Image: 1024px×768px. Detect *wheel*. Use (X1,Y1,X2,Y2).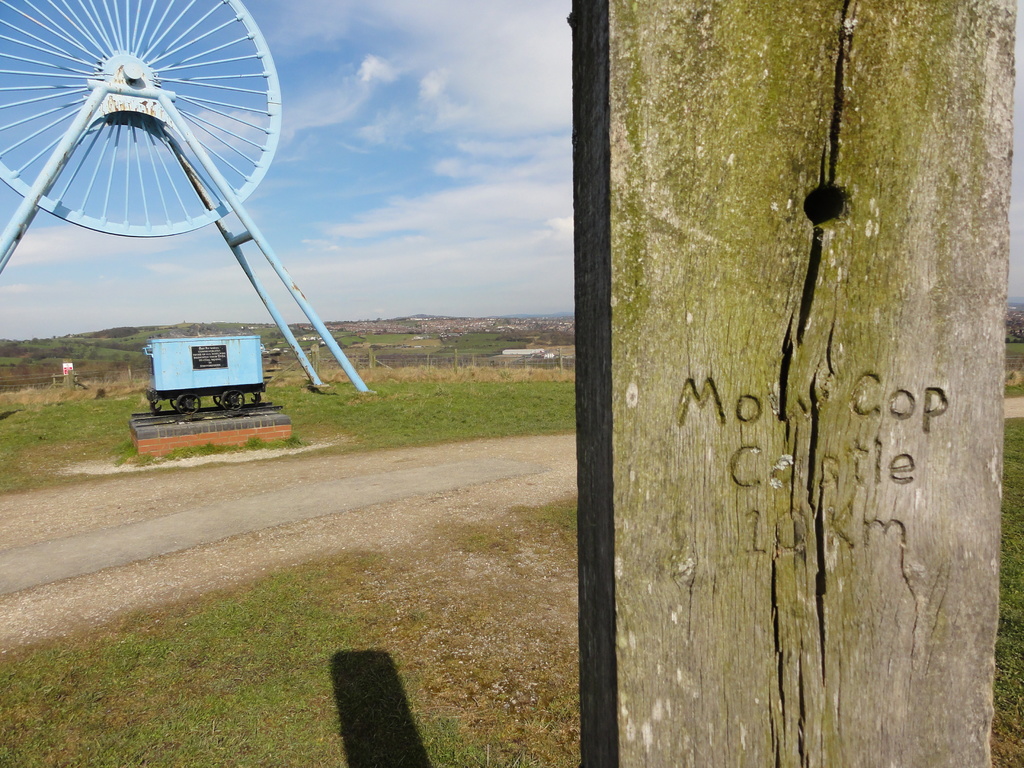
(214,395,222,405).
